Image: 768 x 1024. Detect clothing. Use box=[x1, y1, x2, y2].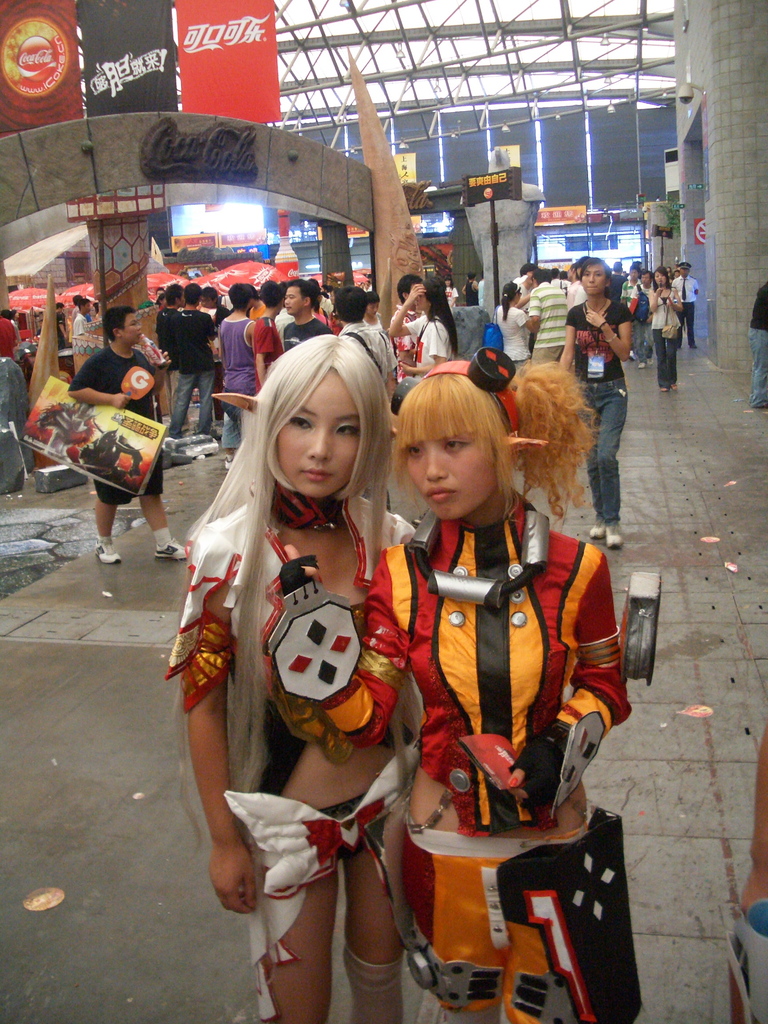
box=[385, 301, 417, 385].
